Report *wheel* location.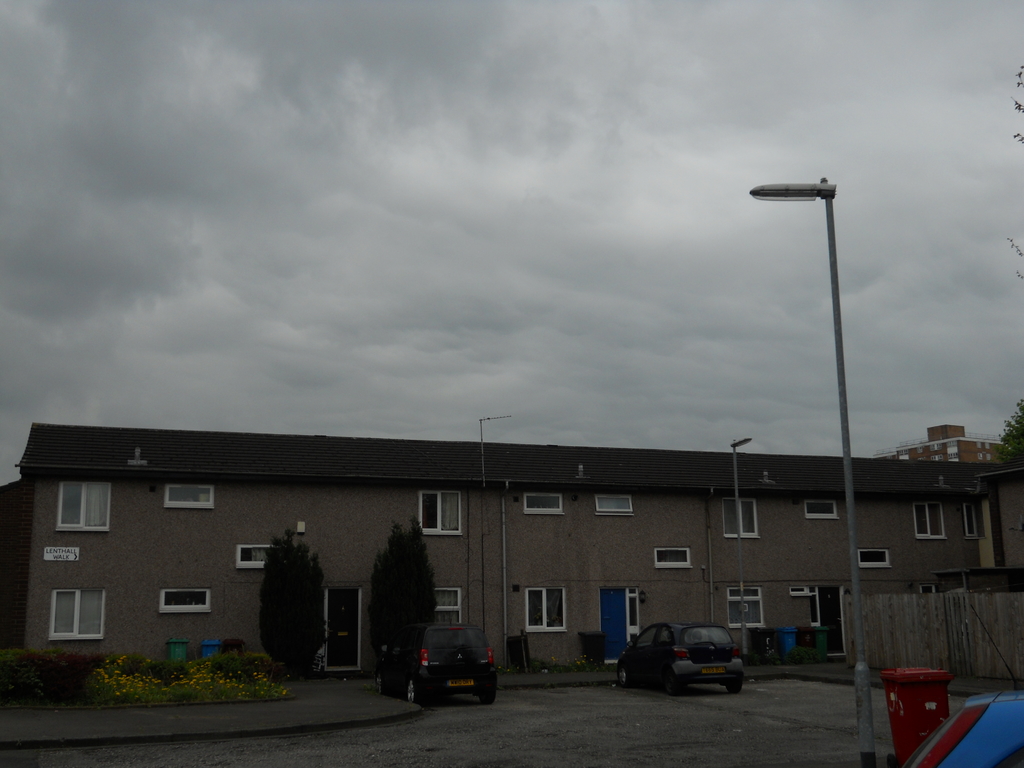
Report: box=[618, 666, 628, 685].
